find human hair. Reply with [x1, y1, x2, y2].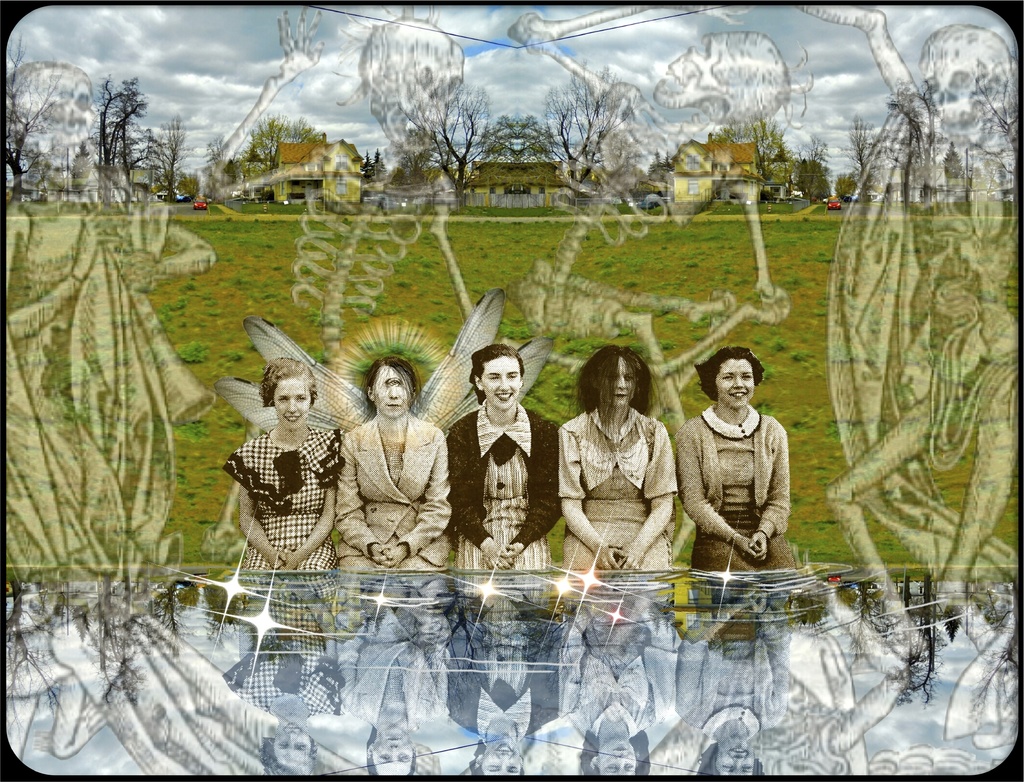
[261, 357, 321, 405].
